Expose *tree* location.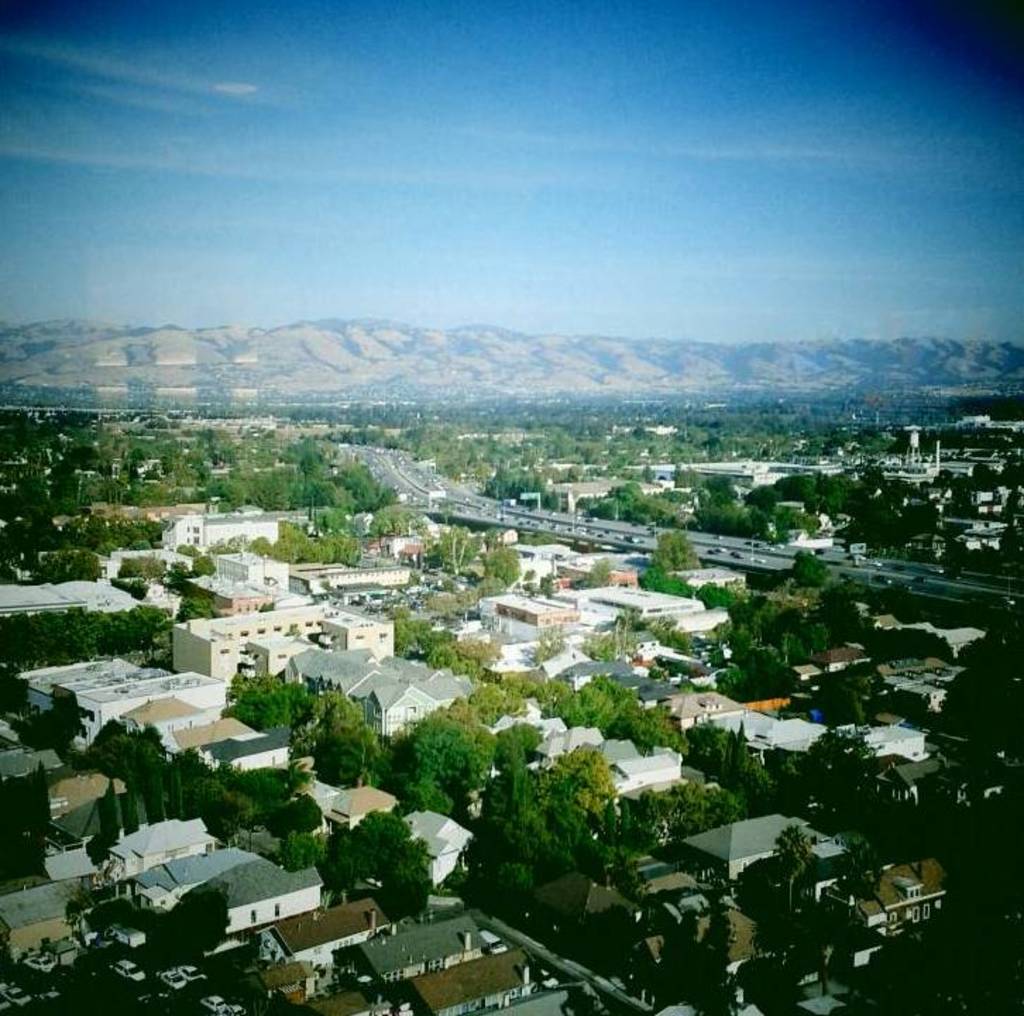
Exposed at bbox=[279, 838, 324, 872].
